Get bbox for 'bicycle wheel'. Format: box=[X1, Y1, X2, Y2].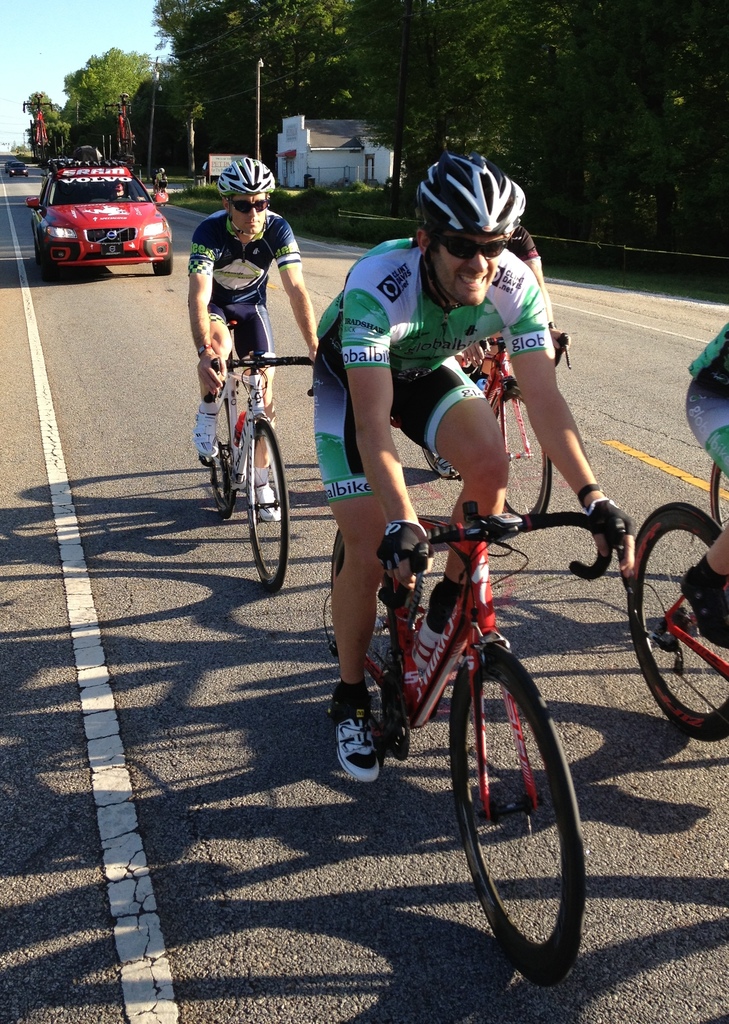
box=[415, 365, 468, 483].
